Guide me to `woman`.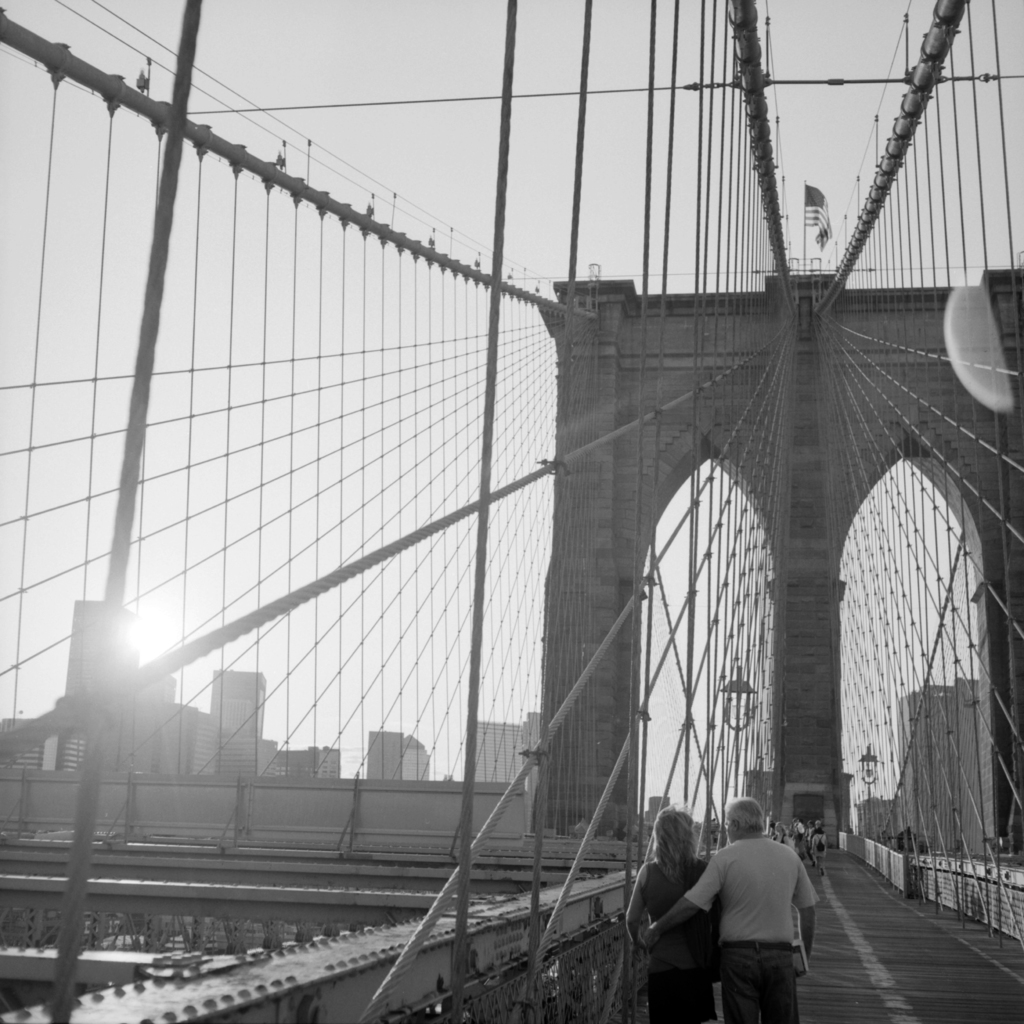
Guidance: <region>618, 806, 728, 1023</region>.
